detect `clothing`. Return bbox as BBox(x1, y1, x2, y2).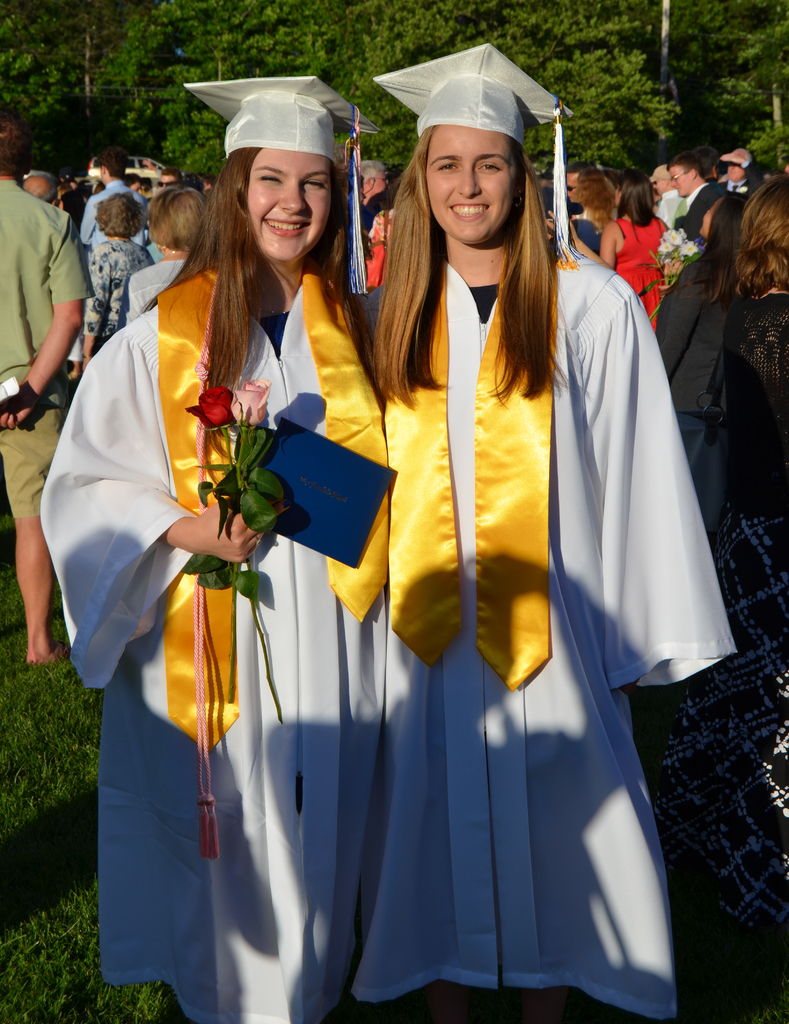
BBox(34, 260, 389, 1023).
